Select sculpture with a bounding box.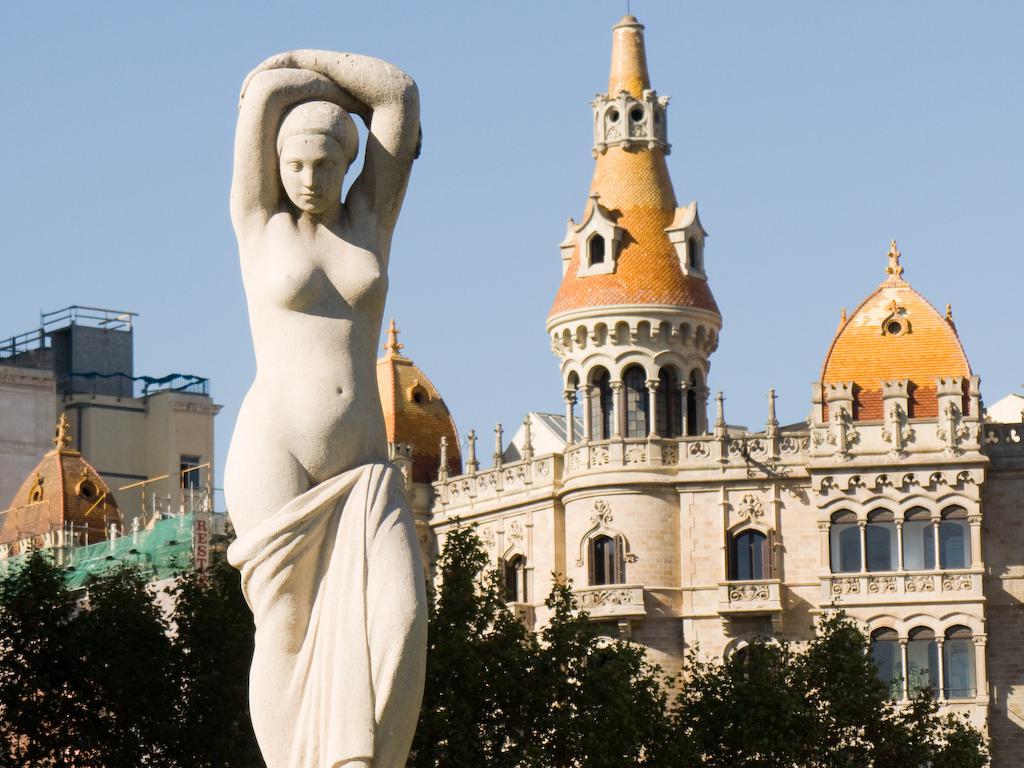
[left=199, top=14, right=452, bottom=767].
